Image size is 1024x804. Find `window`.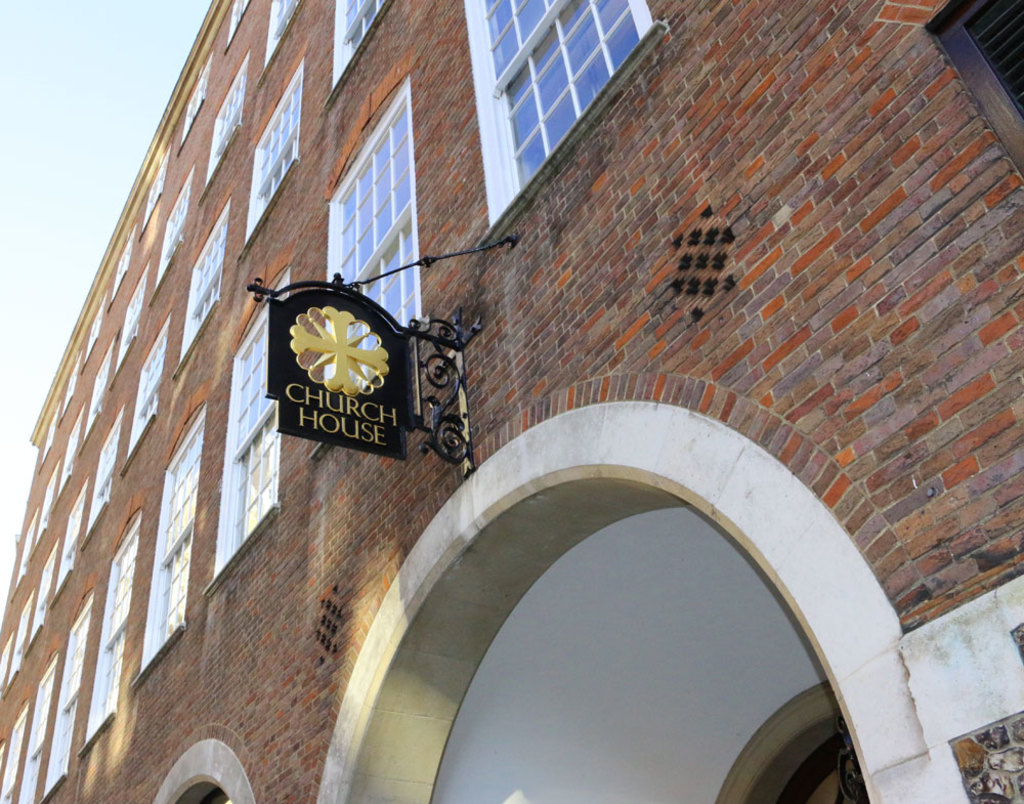
Rect(37, 471, 55, 532).
